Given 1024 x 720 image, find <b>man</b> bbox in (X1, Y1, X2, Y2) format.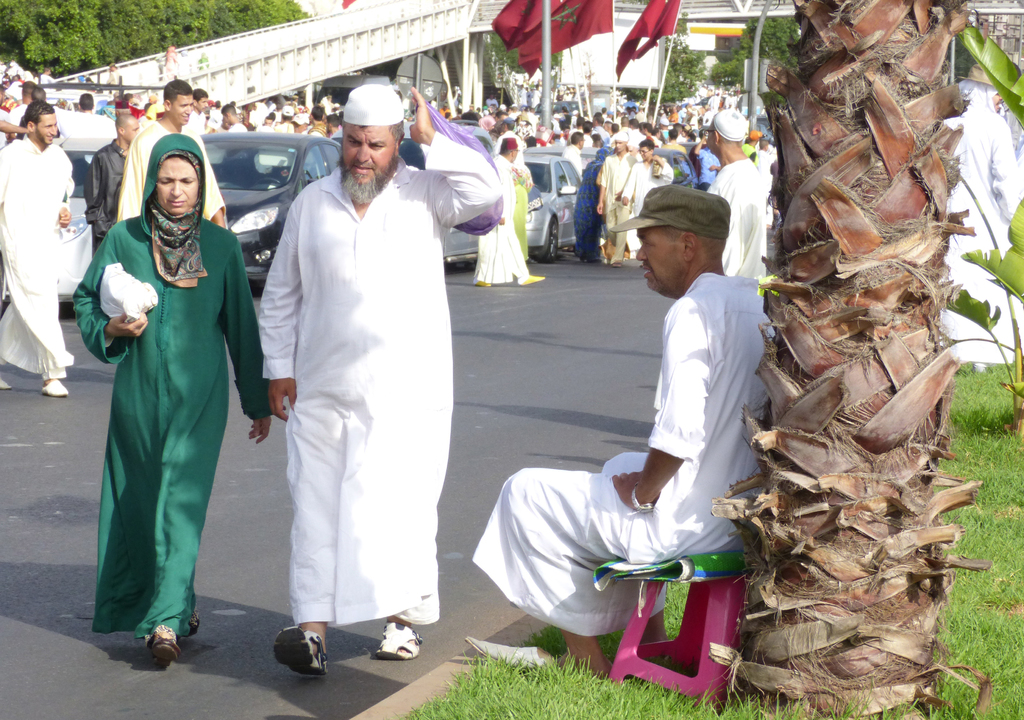
(111, 79, 225, 238).
